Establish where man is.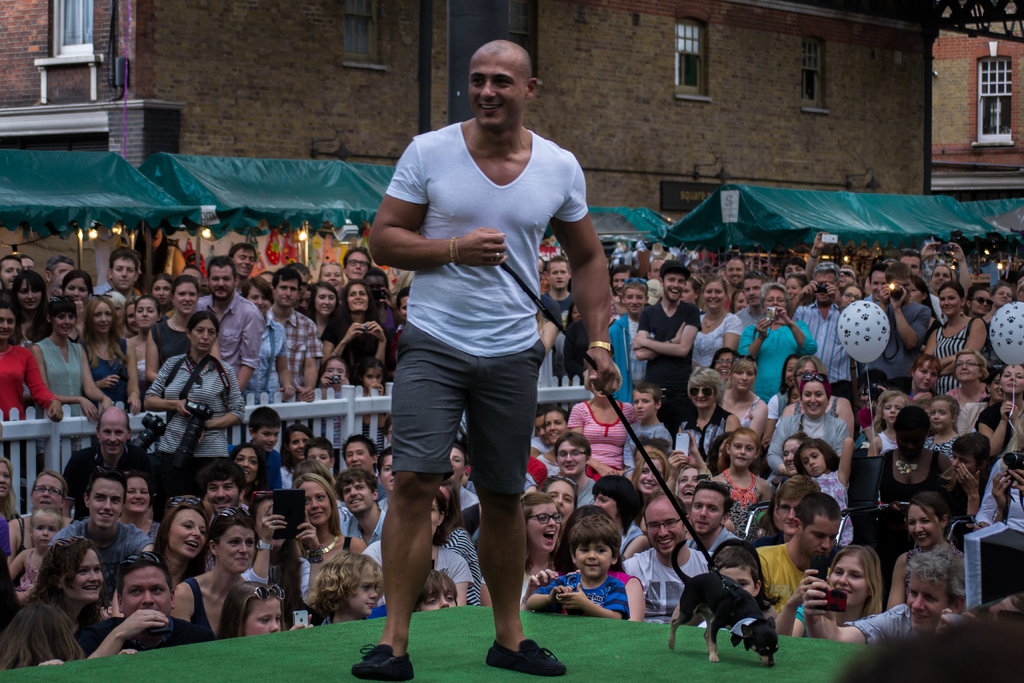
Established at 337, 466, 390, 543.
